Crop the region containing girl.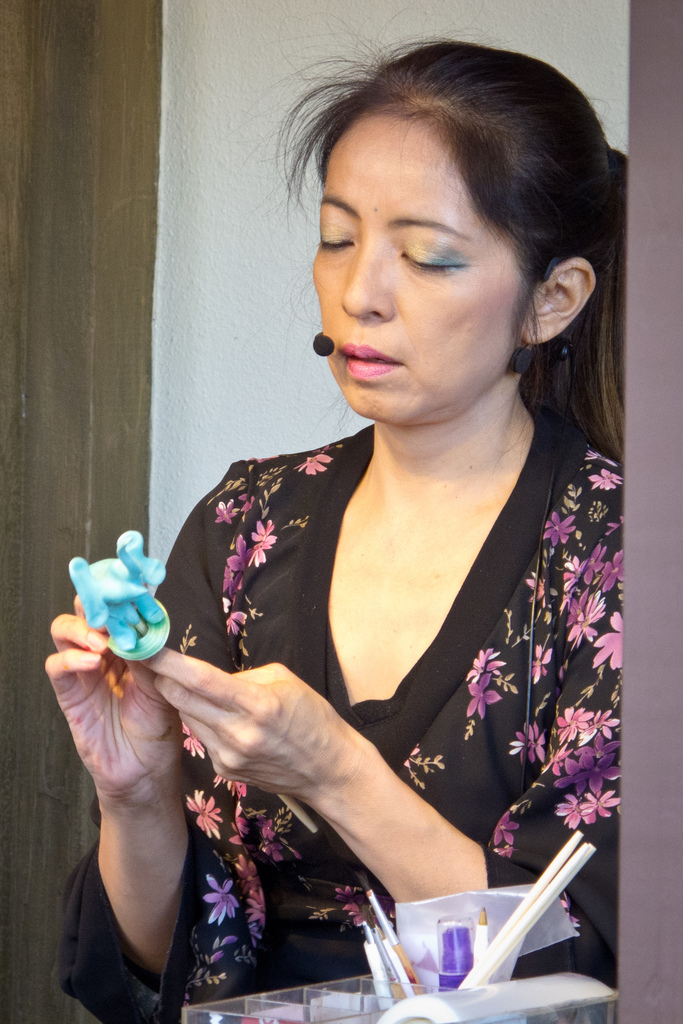
Crop region: Rect(45, 1, 624, 1023).
